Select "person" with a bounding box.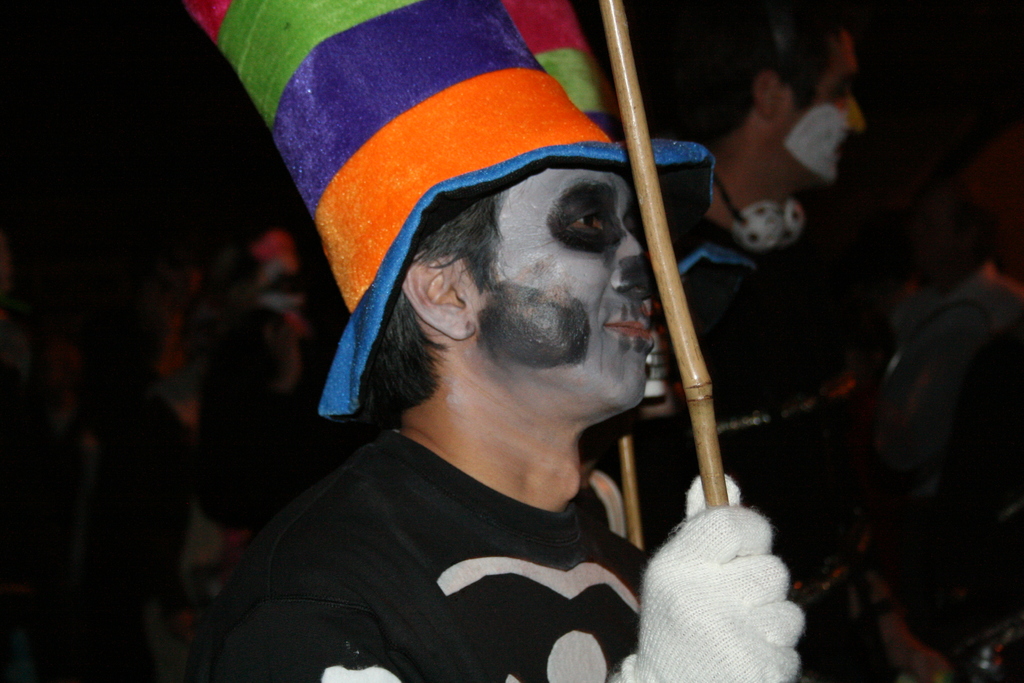
rect(863, 220, 1023, 682).
